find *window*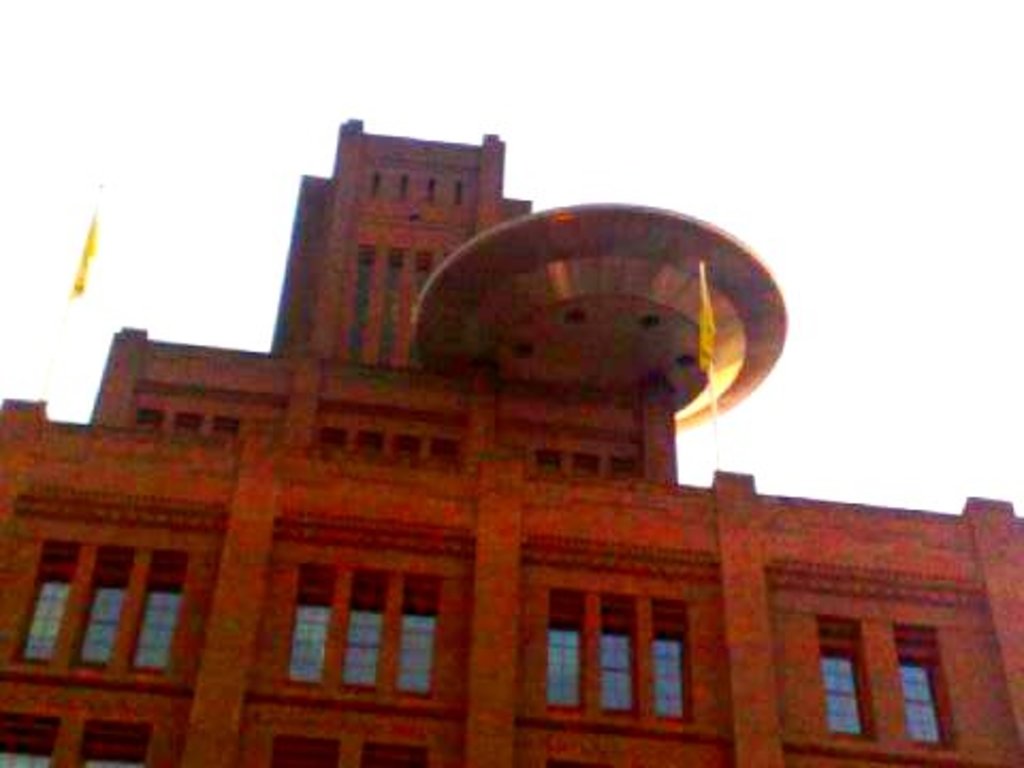
l=6, t=561, r=192, b=672
